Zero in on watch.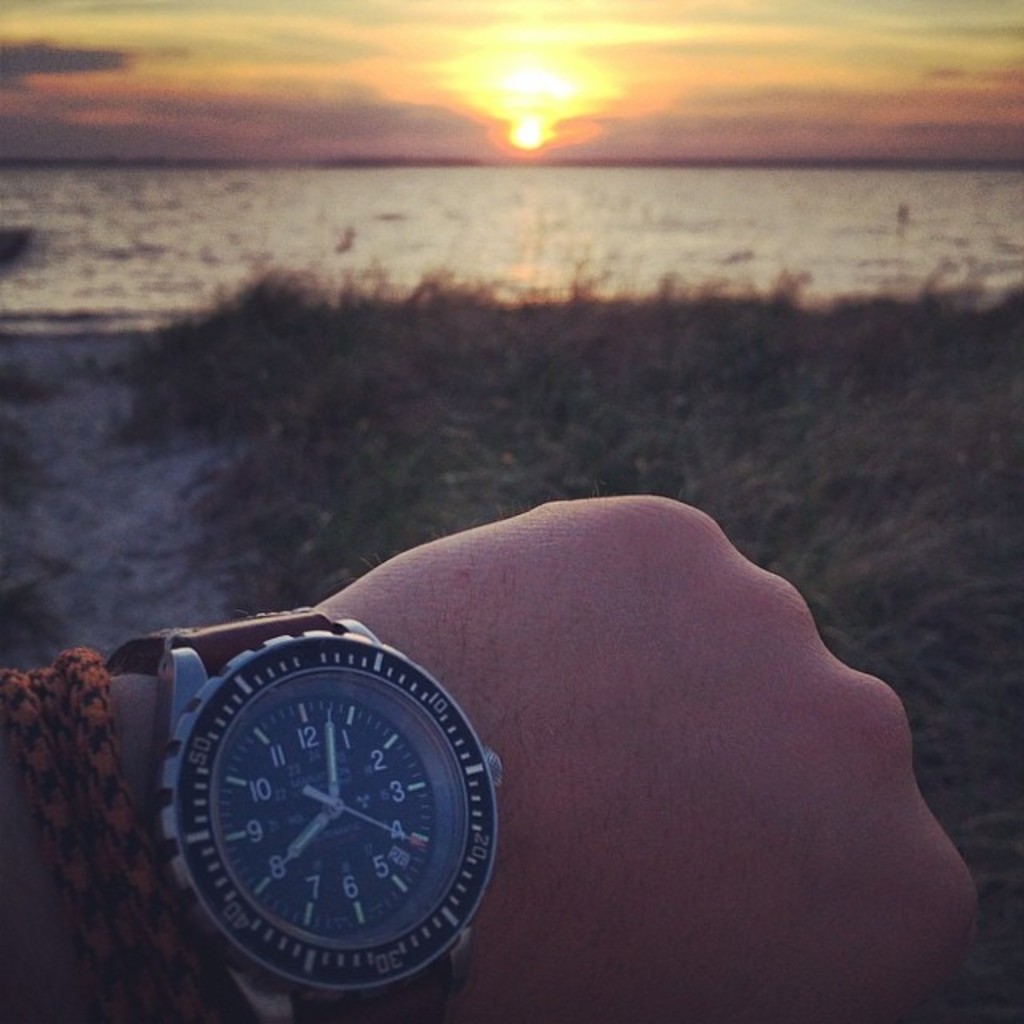
Zeroed in: left=106, top=608, right=512, bottom=1022.
